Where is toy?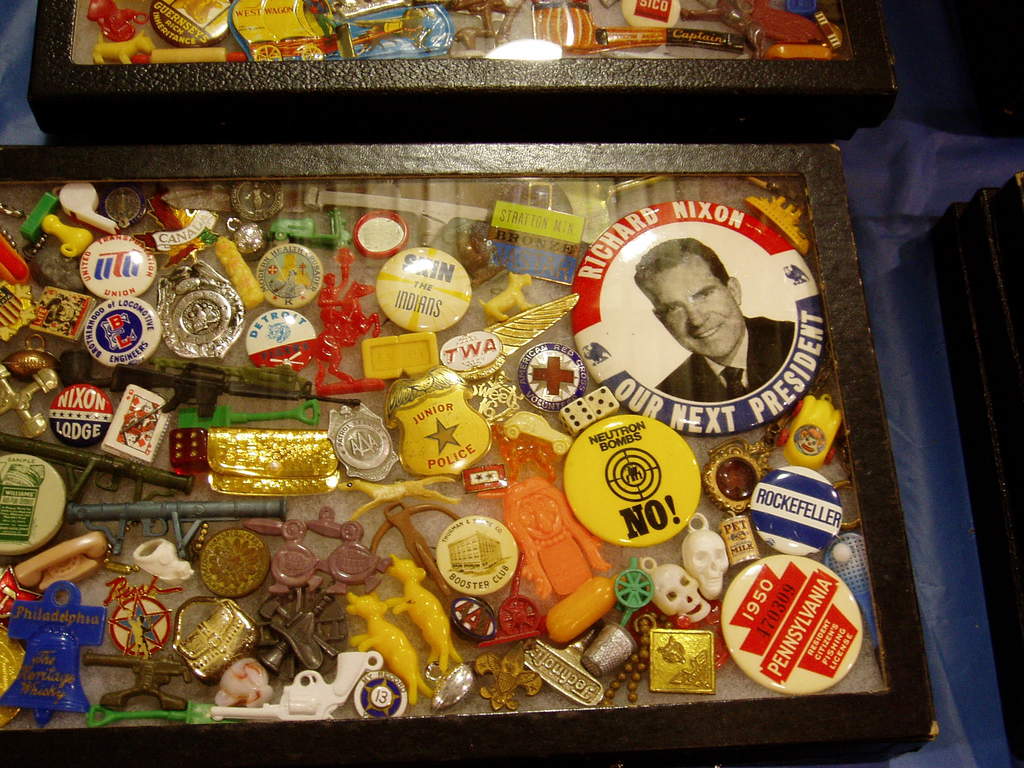
172/397/317/429.
